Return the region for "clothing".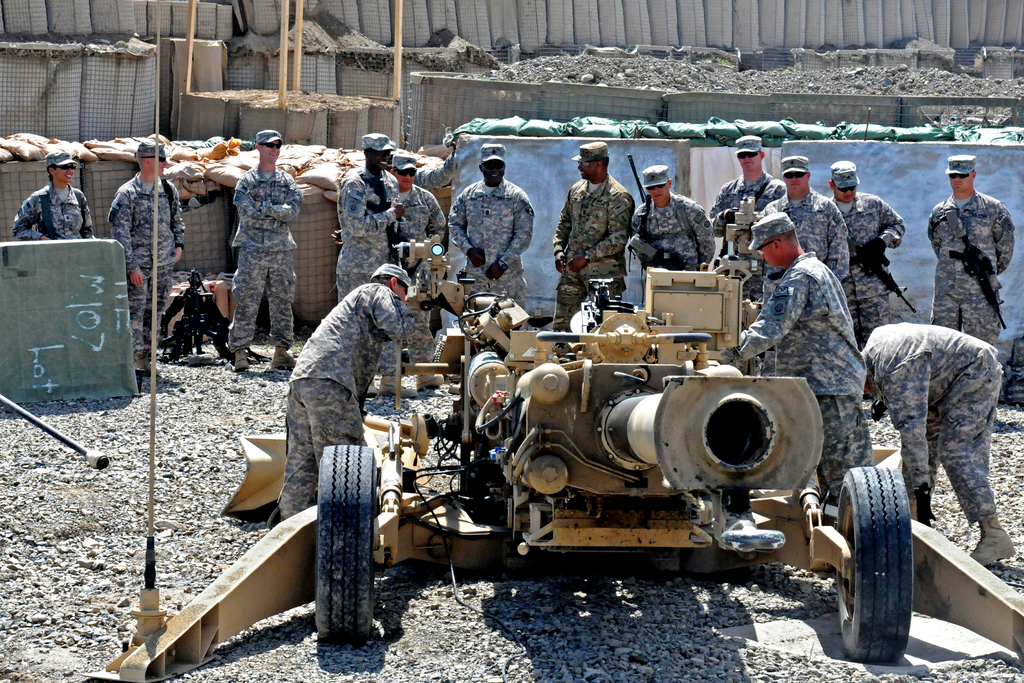
BBox(337, 168, 390, 298).
